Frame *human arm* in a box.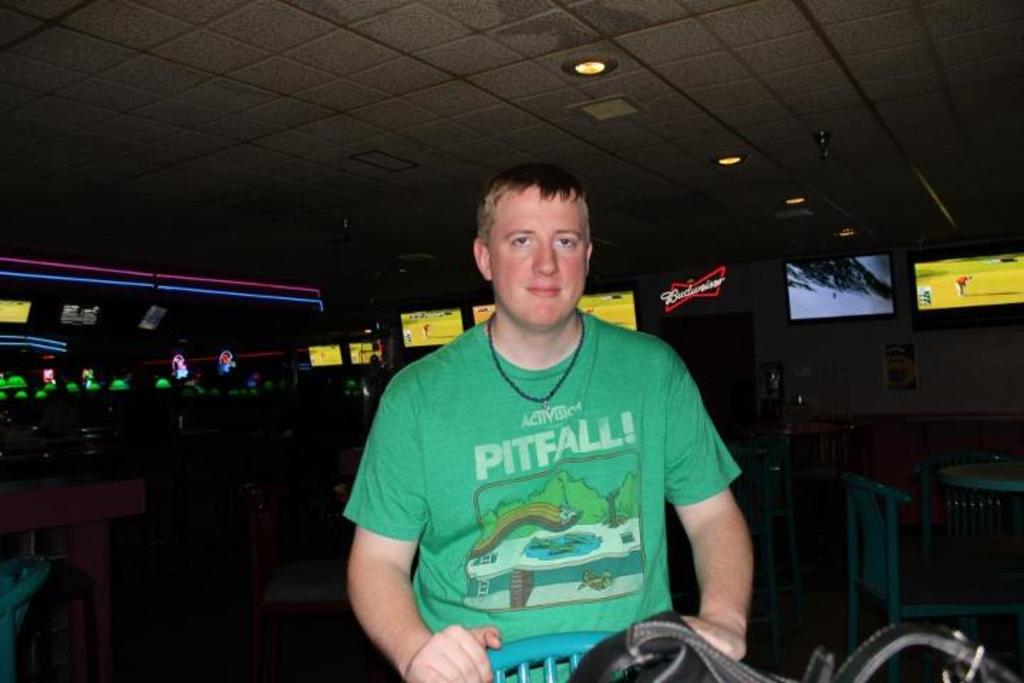
<region>346, 371, 495, 682</region>.
